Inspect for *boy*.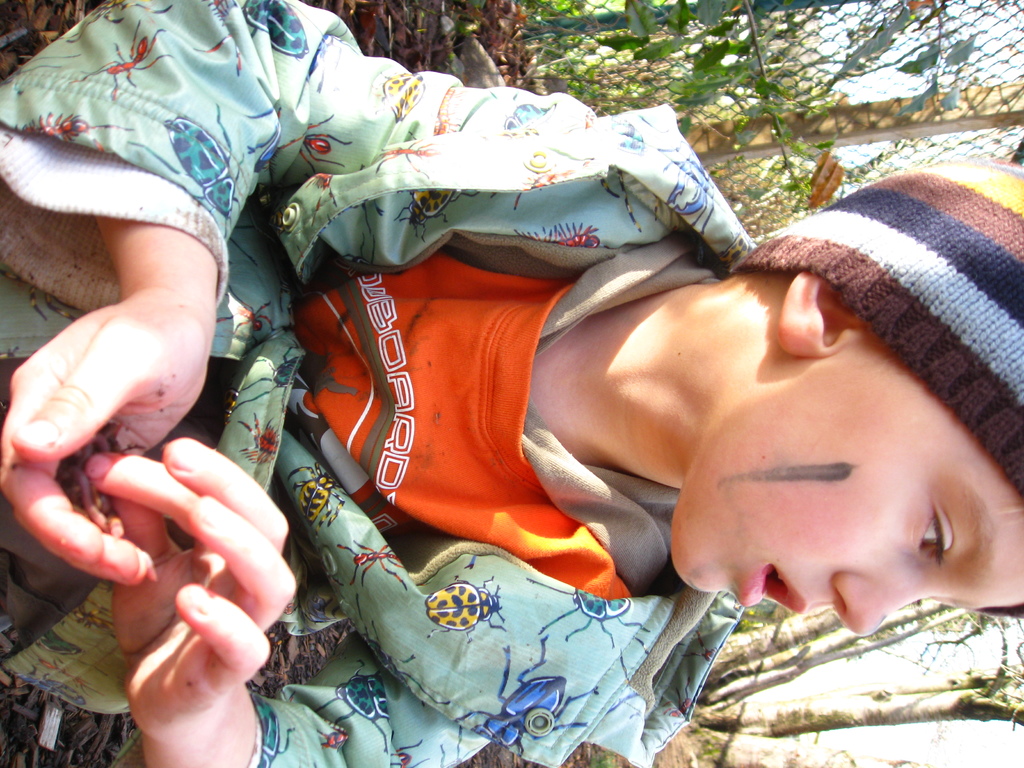
Inspection: 0,0,1023,767.
